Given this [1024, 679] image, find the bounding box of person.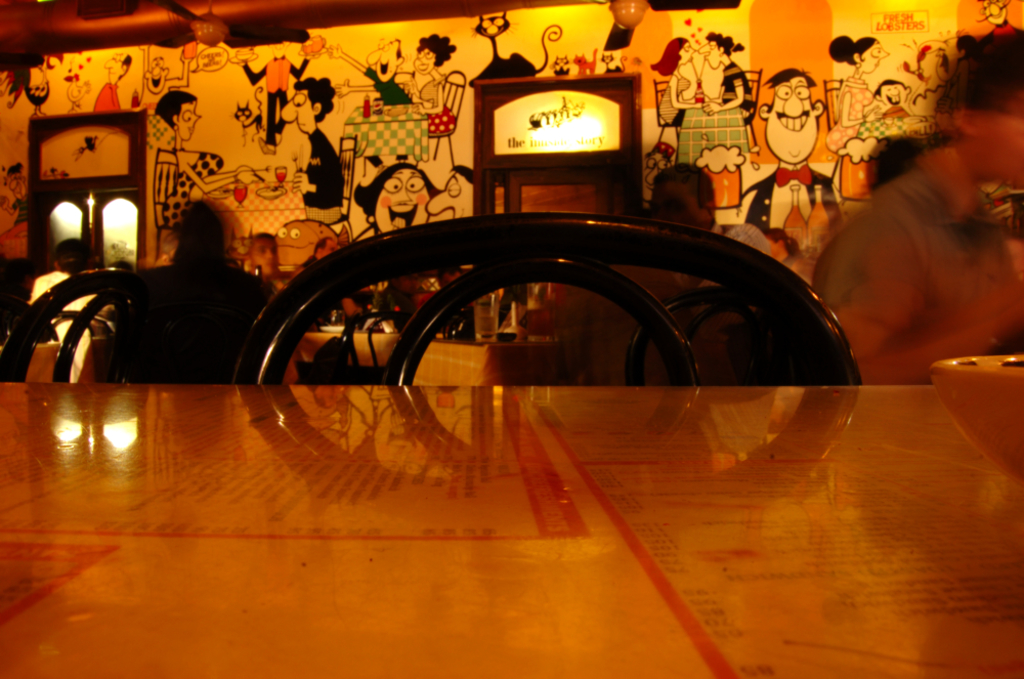
bbox(413, 30, 460, 140).
